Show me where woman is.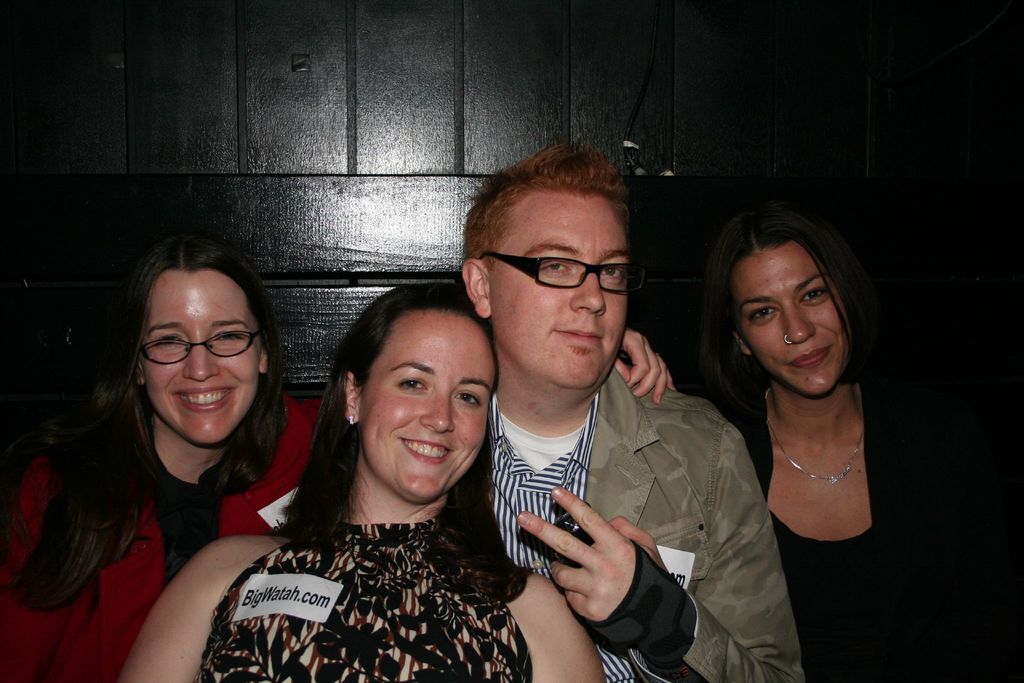
woman is at (129, 282, 604, 682).
